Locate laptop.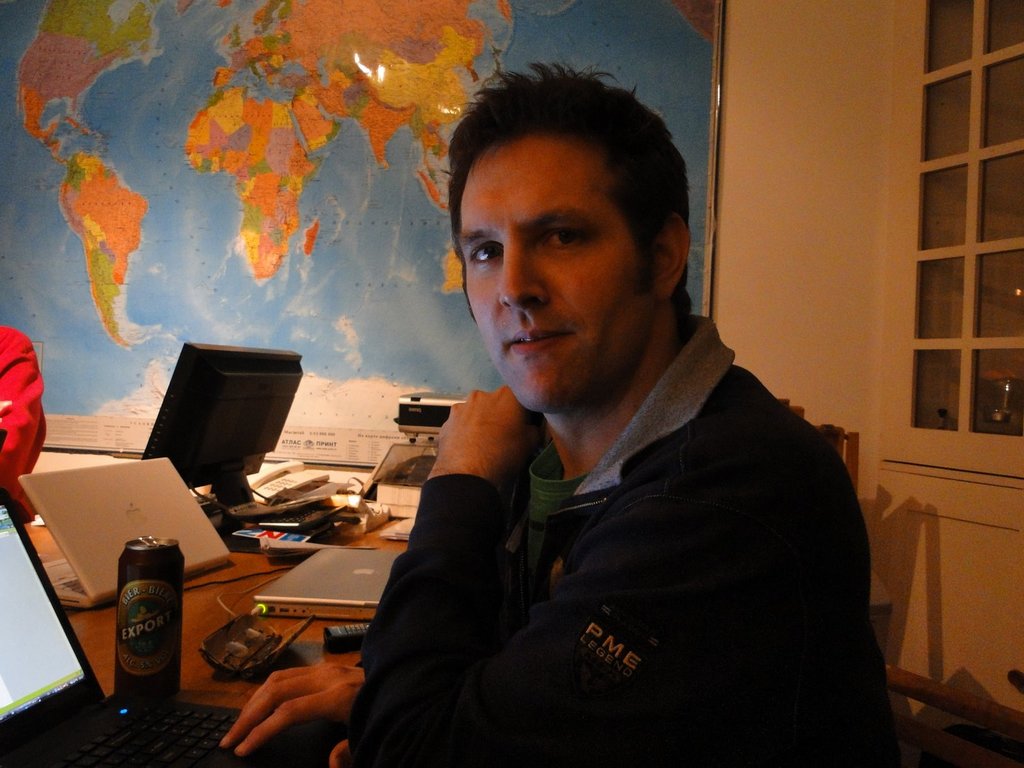
Bounding box: [left=14, top=449, right=226, bottom=605].
